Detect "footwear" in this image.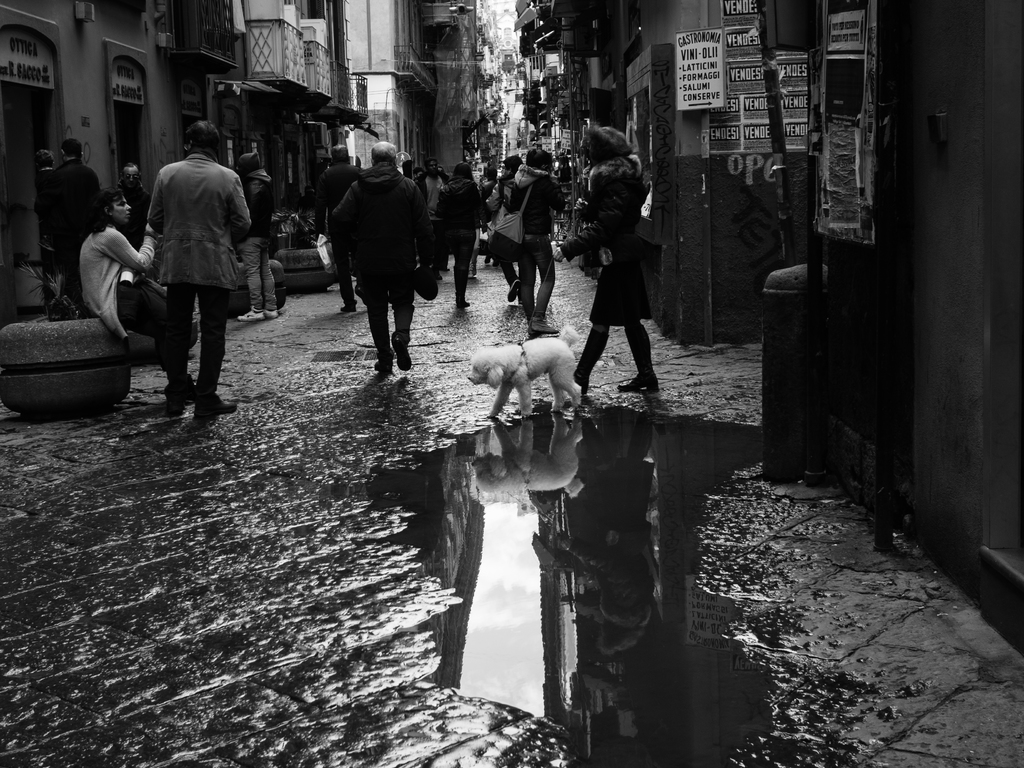
Detection: <region>263, 310, 279, 321</region>.
